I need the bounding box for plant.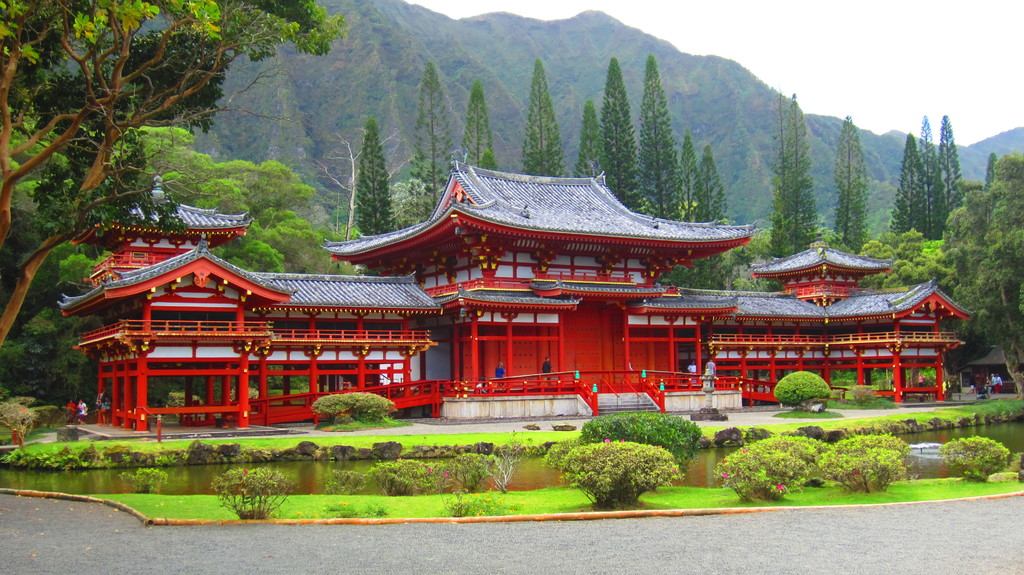
Here it is: BBox(776, 368, 831, 409).
